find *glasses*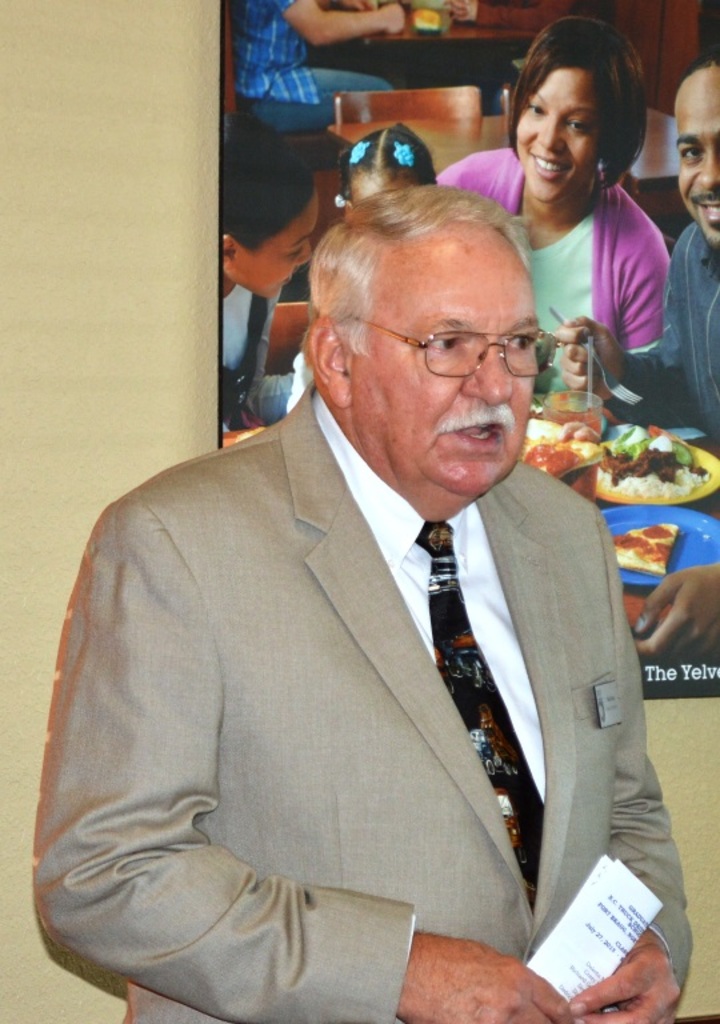
box(363, 321, 519, 377)
